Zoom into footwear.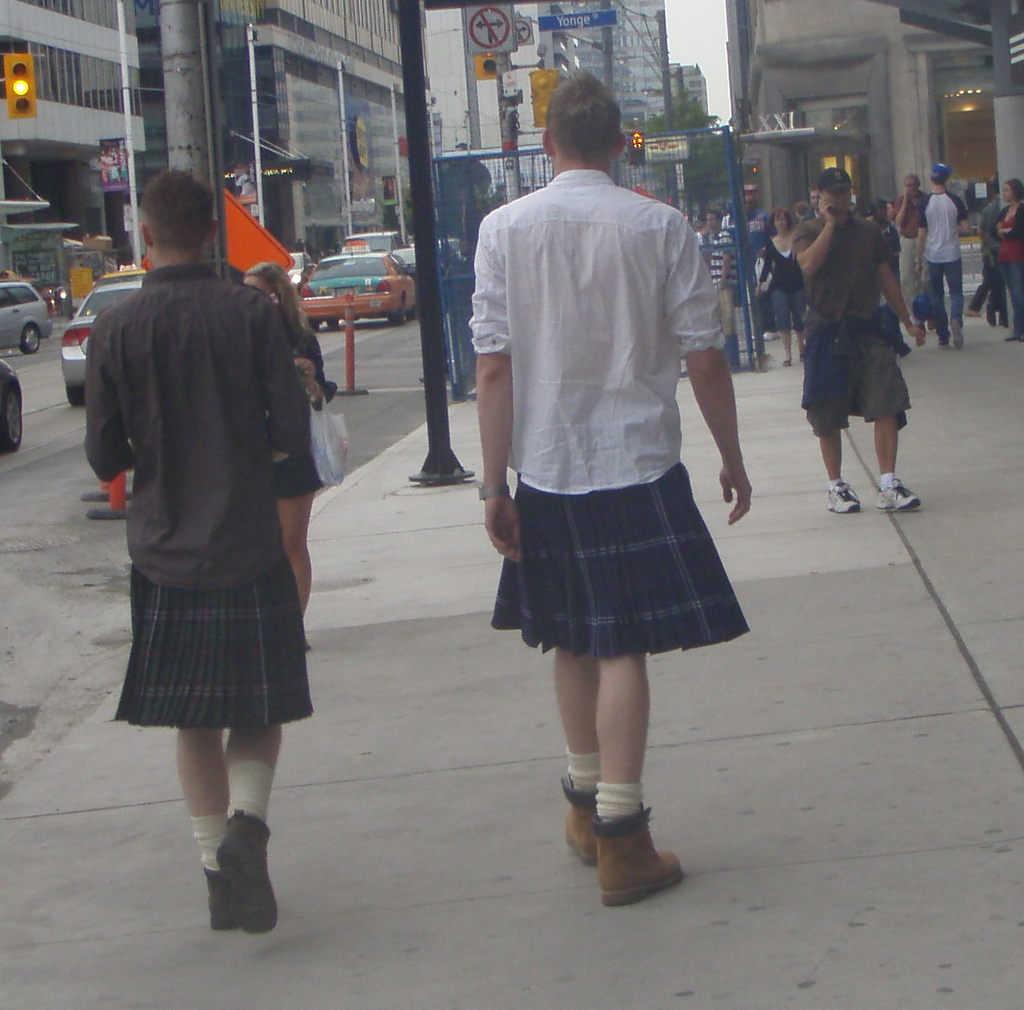
Zoom target: 1006:335:1023:341.
